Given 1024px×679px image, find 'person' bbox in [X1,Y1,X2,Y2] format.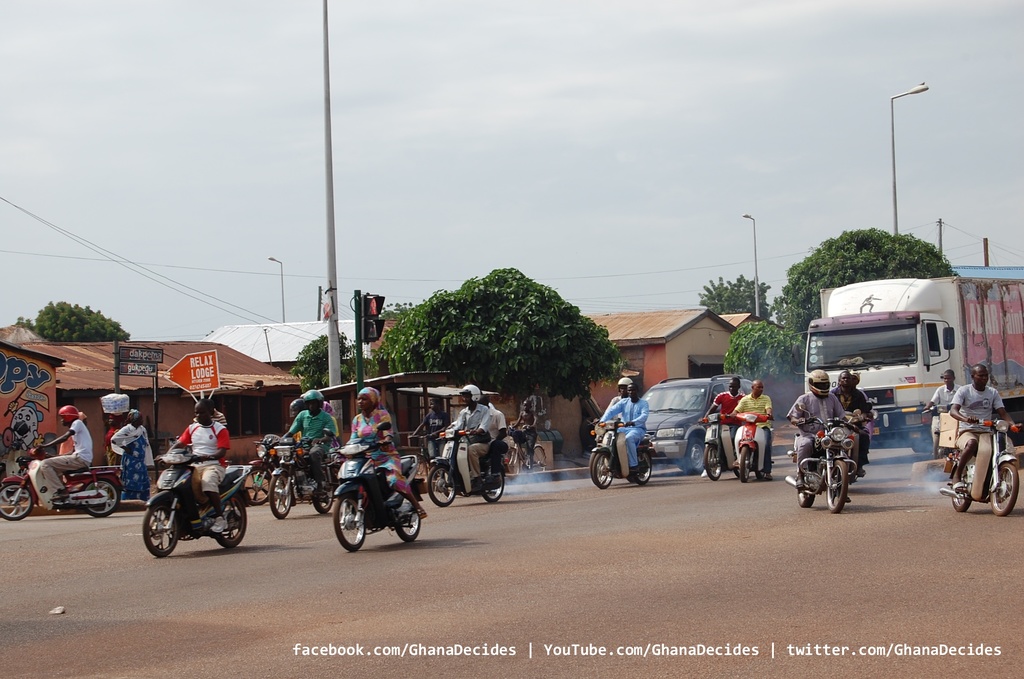
[832,372,869,474].
